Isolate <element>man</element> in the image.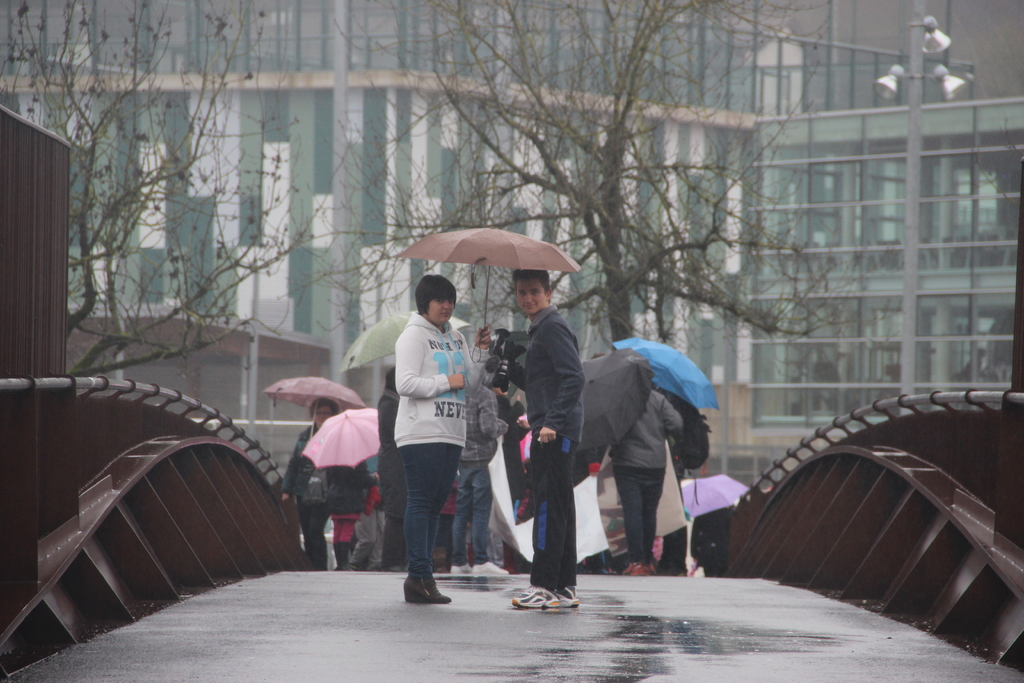
Isolated region: Rect(450, 378, 508, 576).
